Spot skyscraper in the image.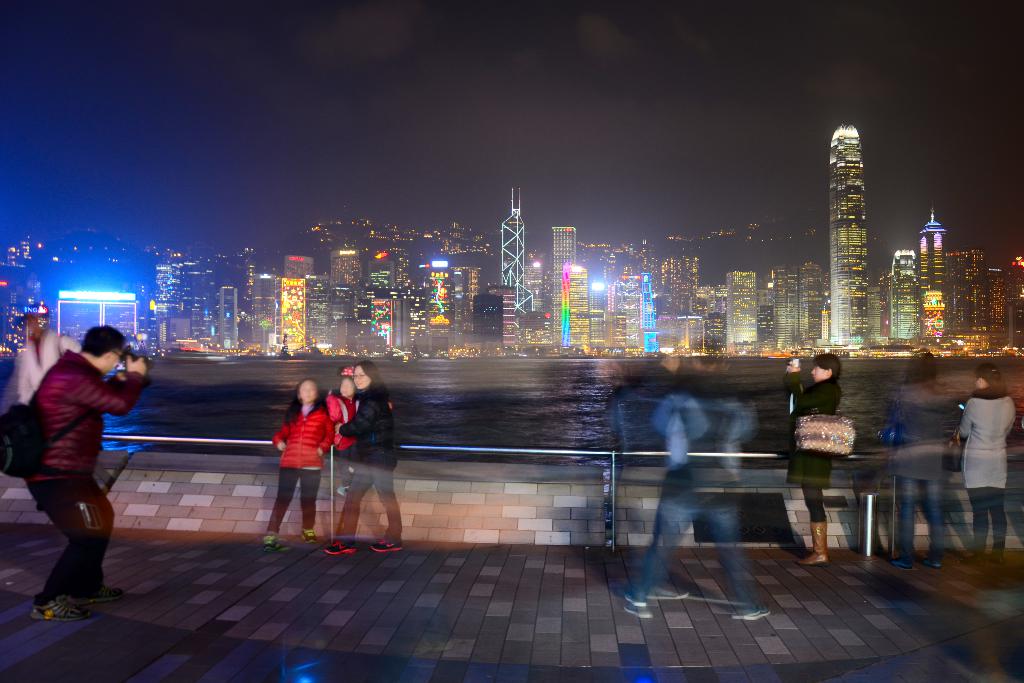
skyscraper found at {"left": 152, "top": 265, "right": 181, "bottom": 324}.
